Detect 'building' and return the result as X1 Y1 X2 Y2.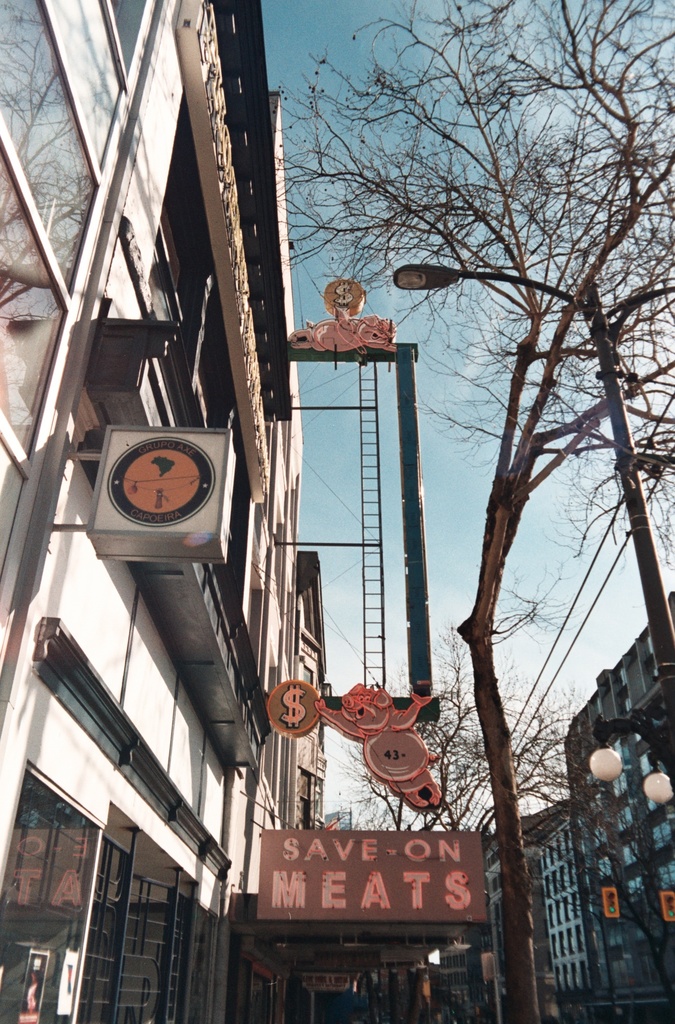
0 0 293 1023.
